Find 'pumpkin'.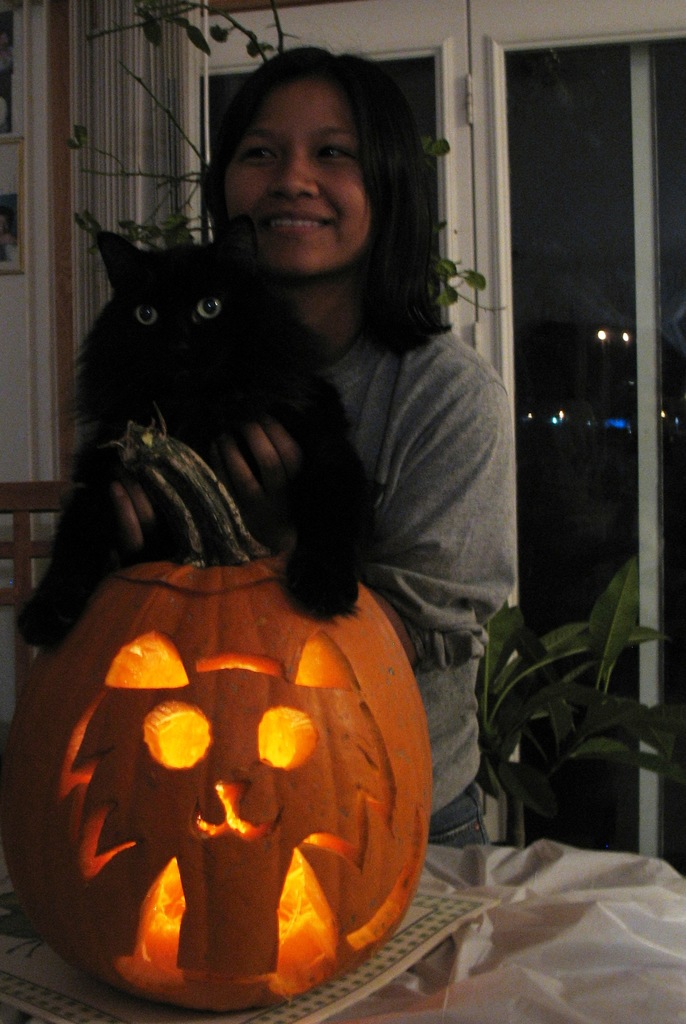
bbox=[0, 422, 436, 1019].
